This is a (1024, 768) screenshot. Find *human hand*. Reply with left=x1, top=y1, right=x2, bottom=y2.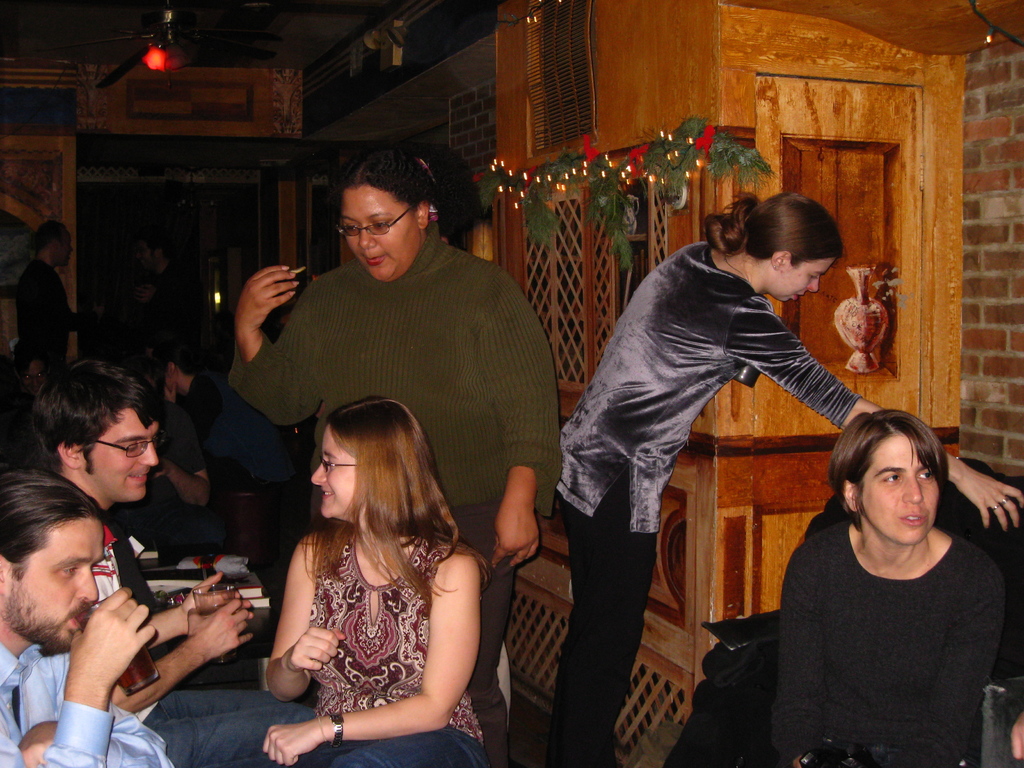
left=184, top=594, right=256, bottom=663.
